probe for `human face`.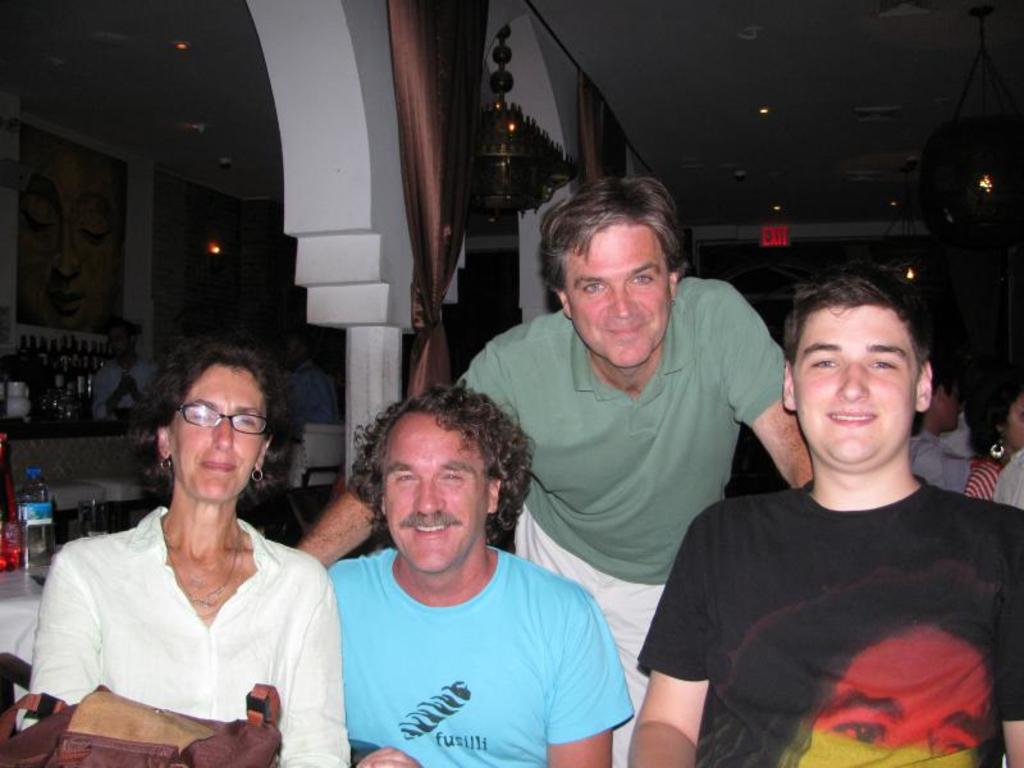
Probe result: 384/408/485/567.
